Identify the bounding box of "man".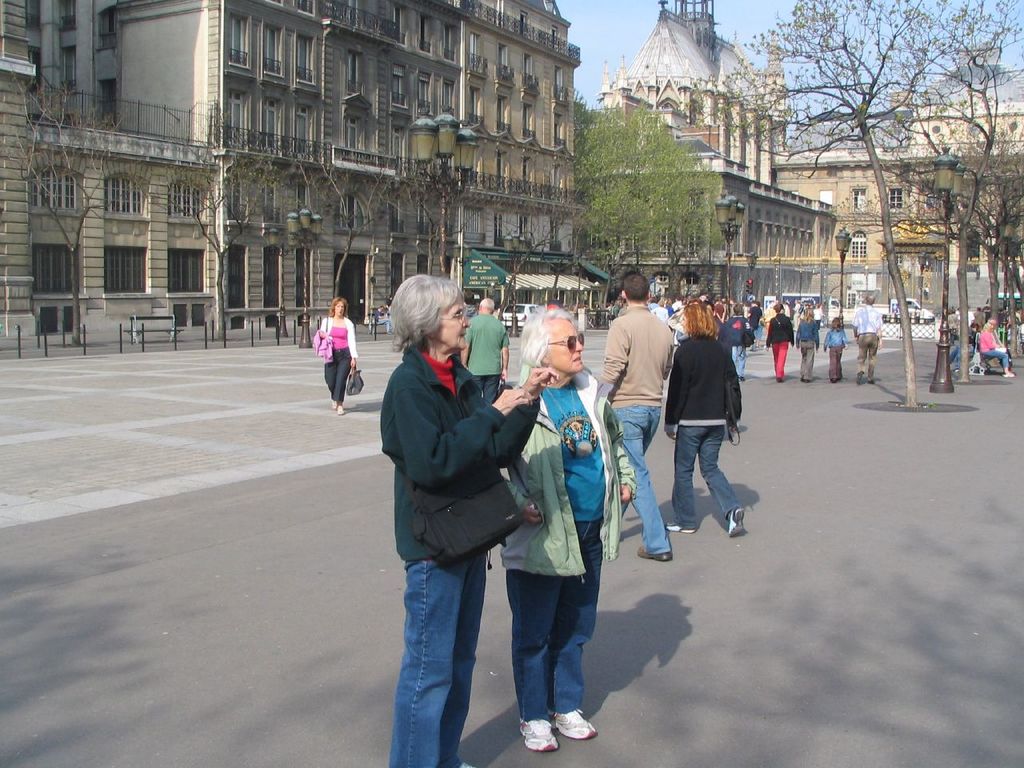
rect(374, 303, 395, 334).
